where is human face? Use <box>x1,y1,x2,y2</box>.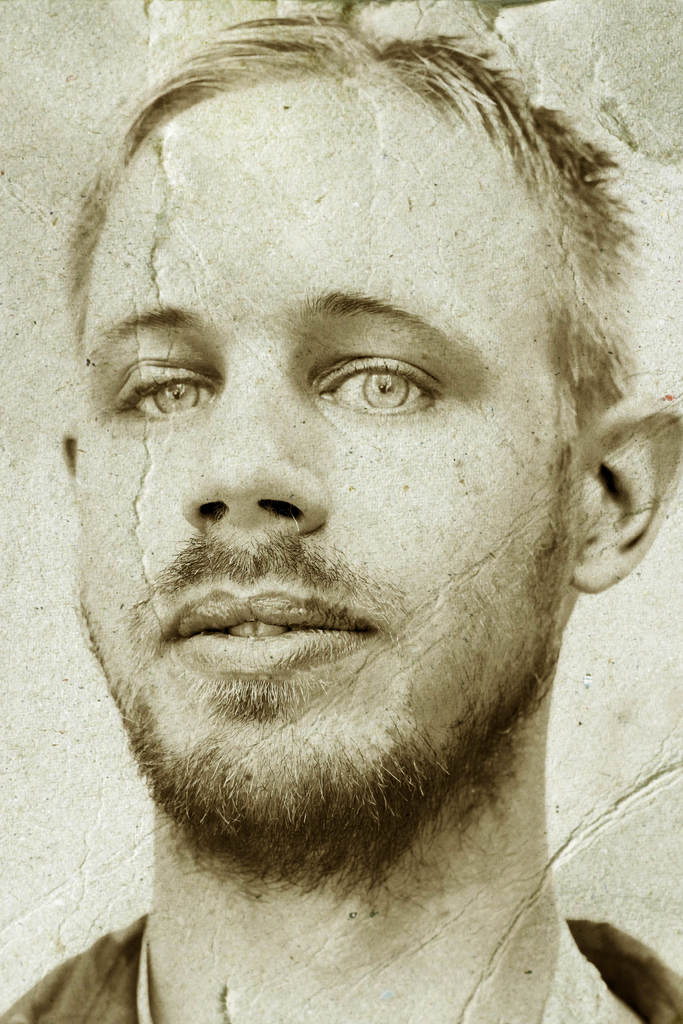
<box>76,69,570,868</box>.
